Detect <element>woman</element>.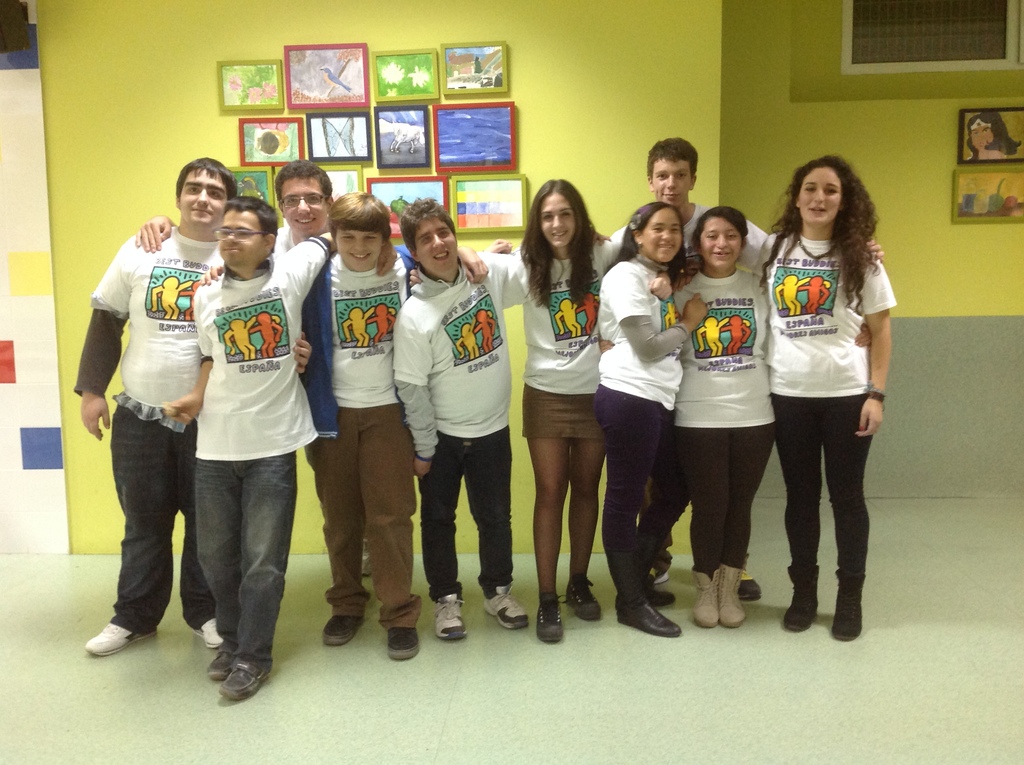
Detected at (left=755, top=159, right=896, bottom=632).
